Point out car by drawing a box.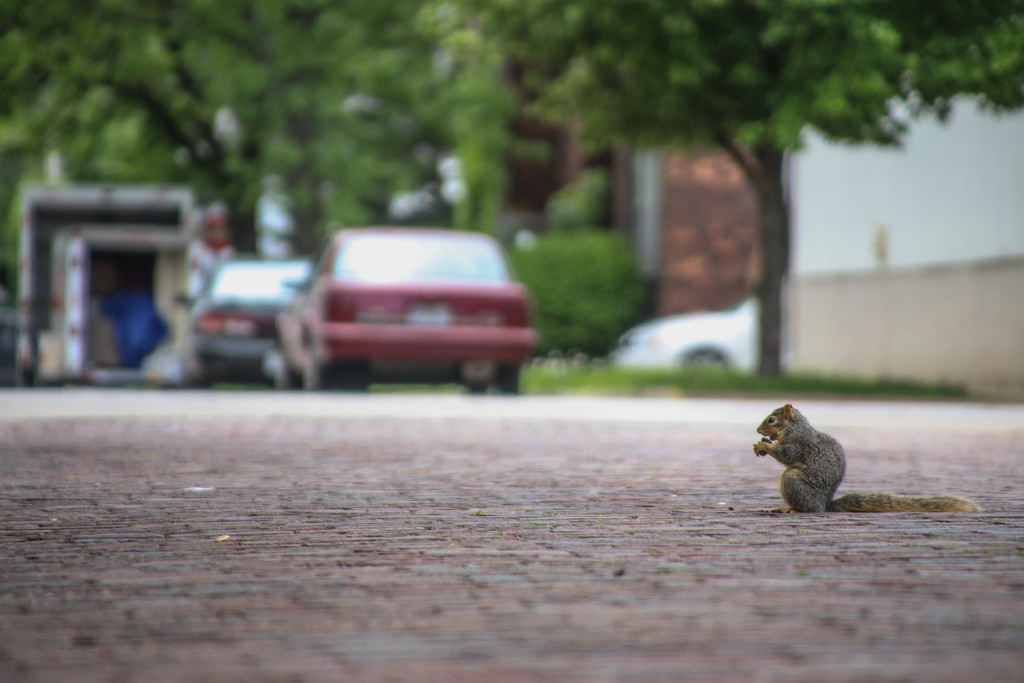
[166,251,317,385].
